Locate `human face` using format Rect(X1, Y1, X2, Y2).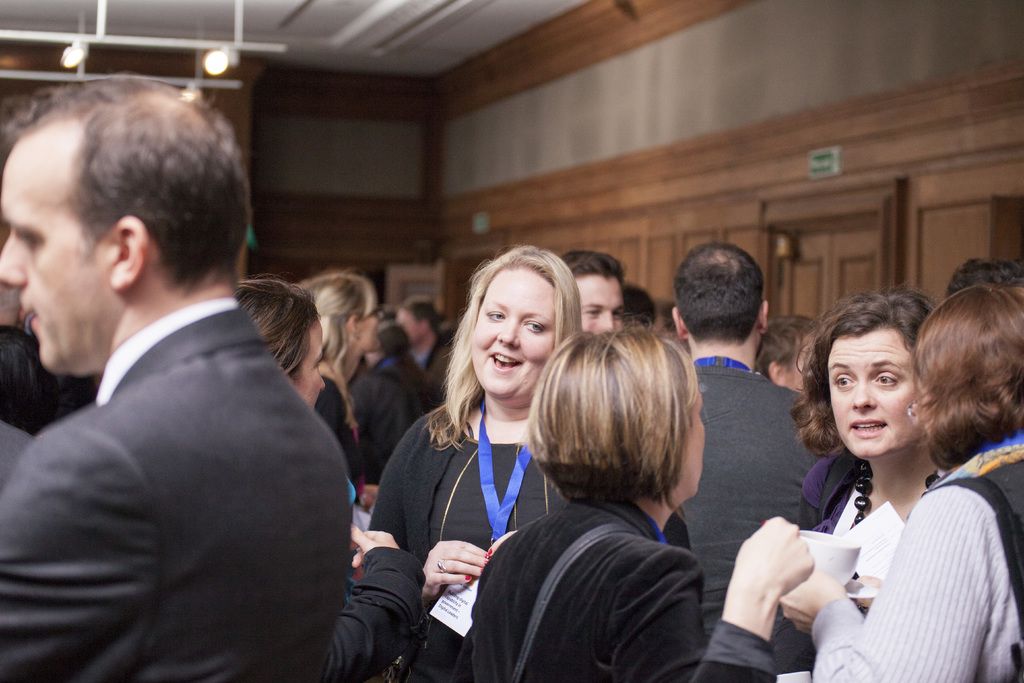
Rect(292, 324, 324, 406).
